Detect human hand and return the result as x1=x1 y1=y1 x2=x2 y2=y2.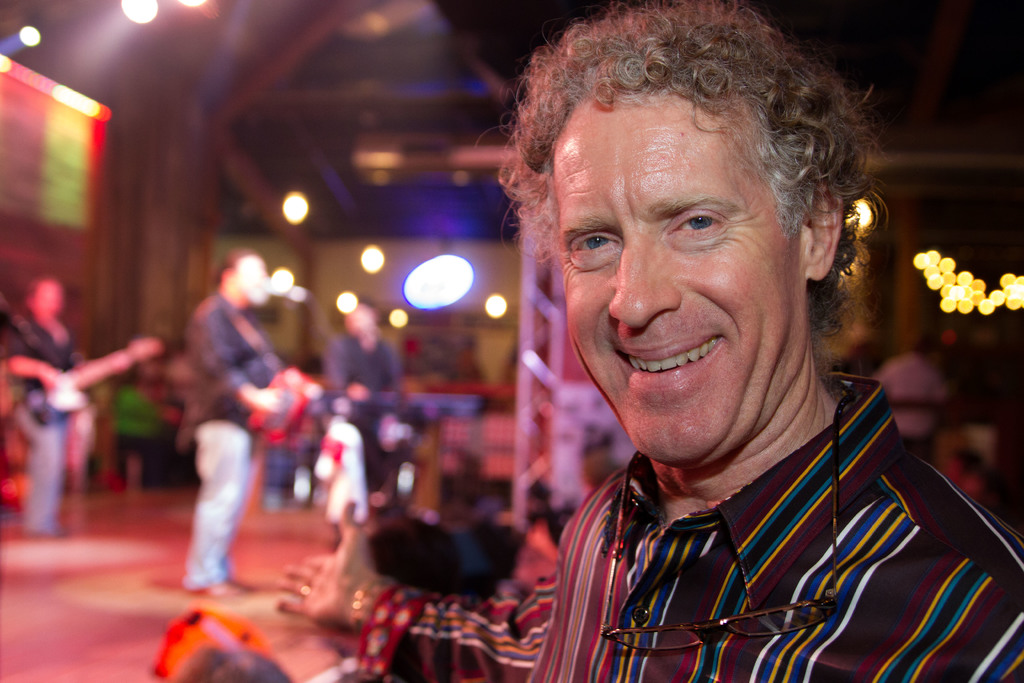
x1=42 y1=364 x2=63 y2=393.
